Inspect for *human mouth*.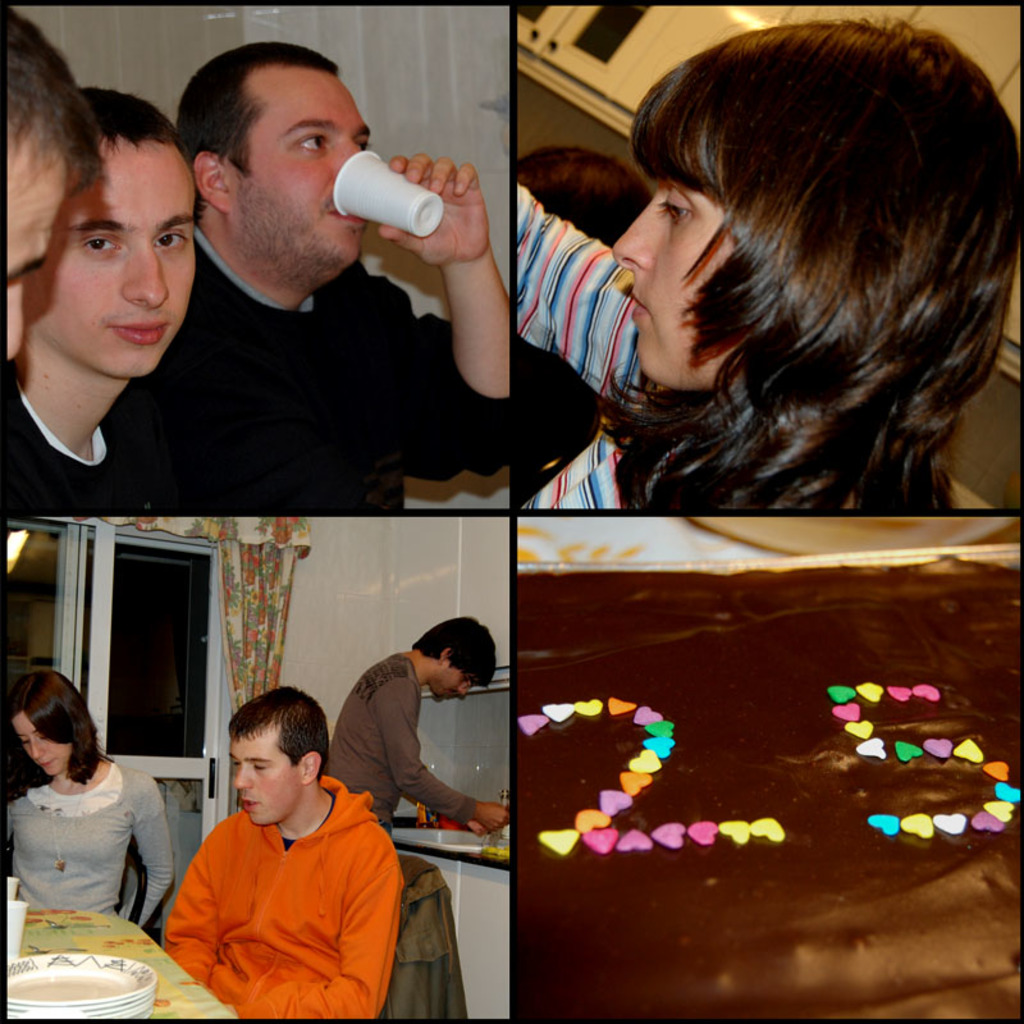
Inspection: locate(242, 797, 257, 813).
